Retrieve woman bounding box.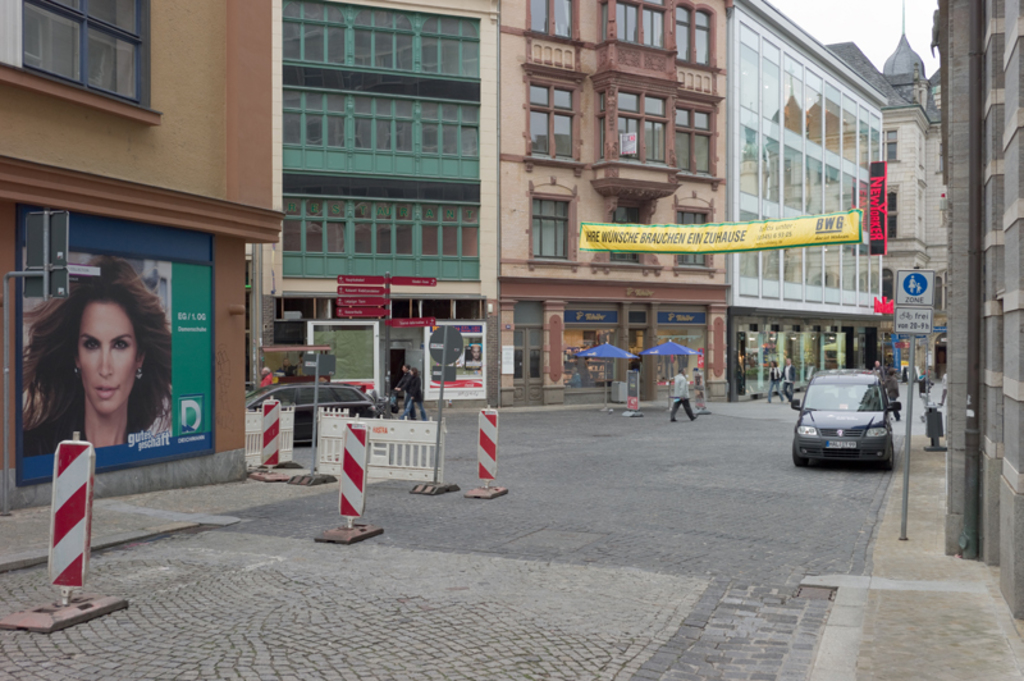
Bounding box: pyautogui.locateOnScreen(769, 357, 786, 402).
